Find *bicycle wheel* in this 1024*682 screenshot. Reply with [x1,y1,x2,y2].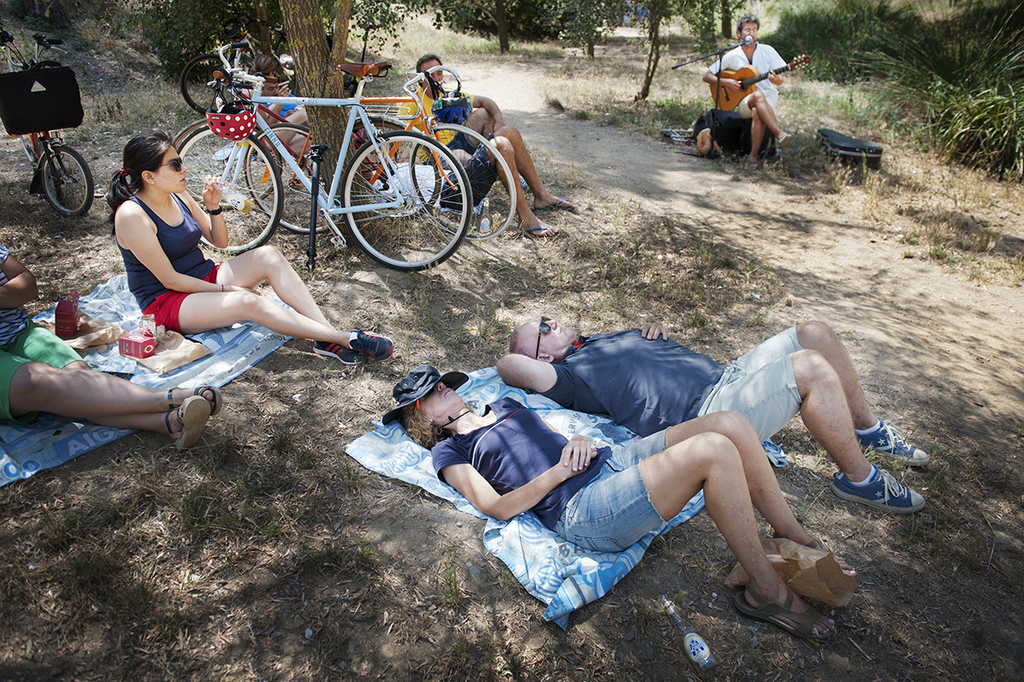
[351,112,450,219].
